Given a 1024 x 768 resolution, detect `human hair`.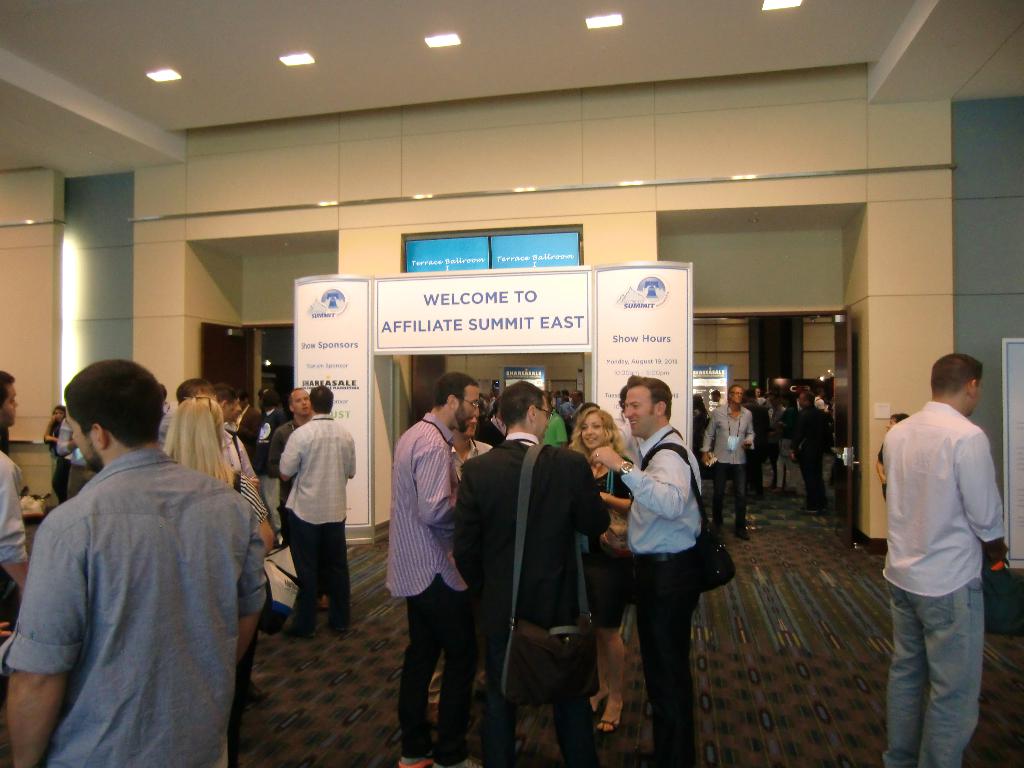
<box>930,353,984,399</box>.
